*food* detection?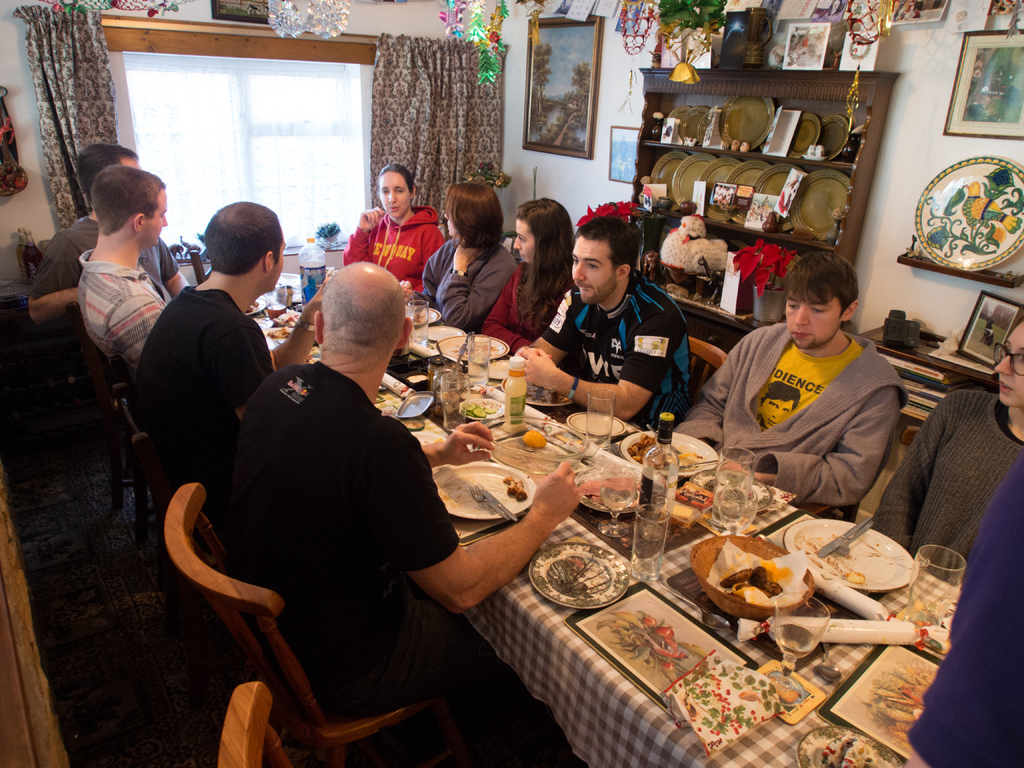
l=575, t=472, r=643, b=509
